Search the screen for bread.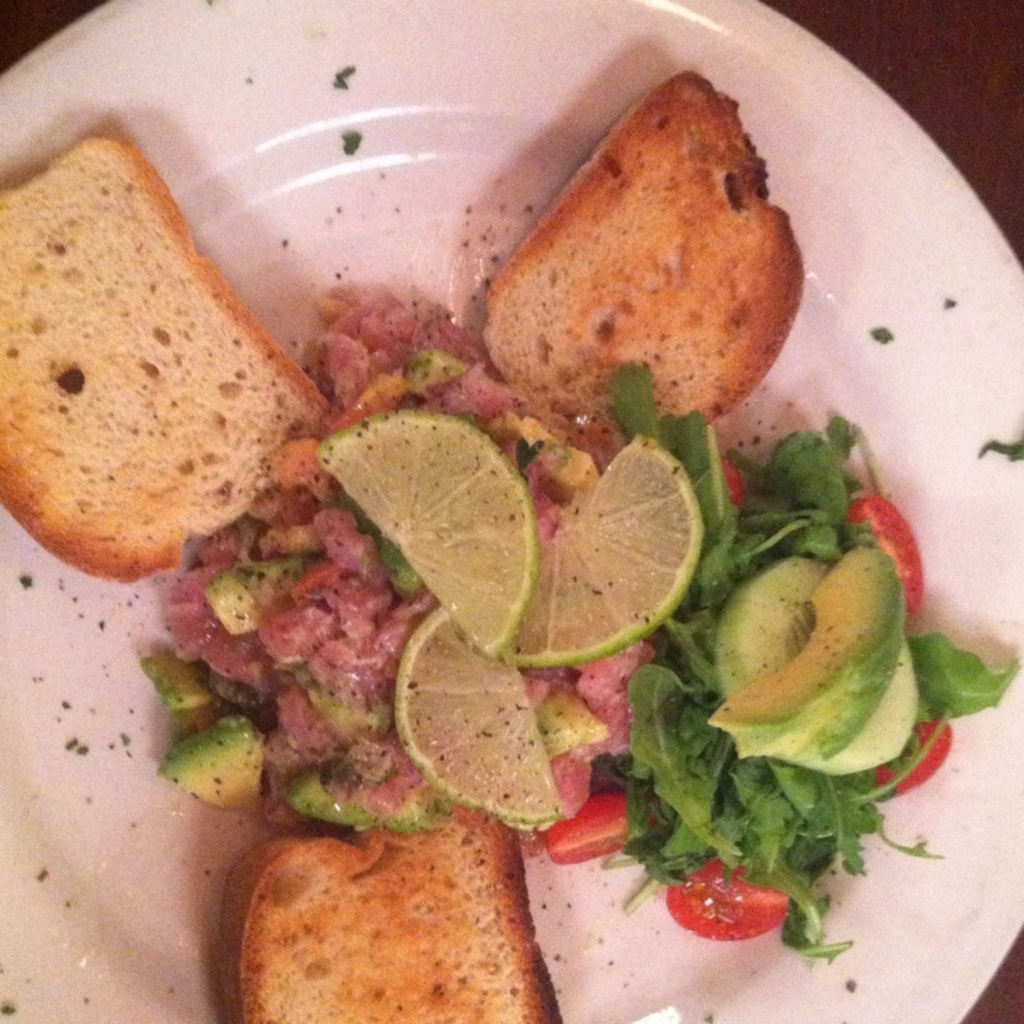
Found at locate(483, 74, 810, 436).
